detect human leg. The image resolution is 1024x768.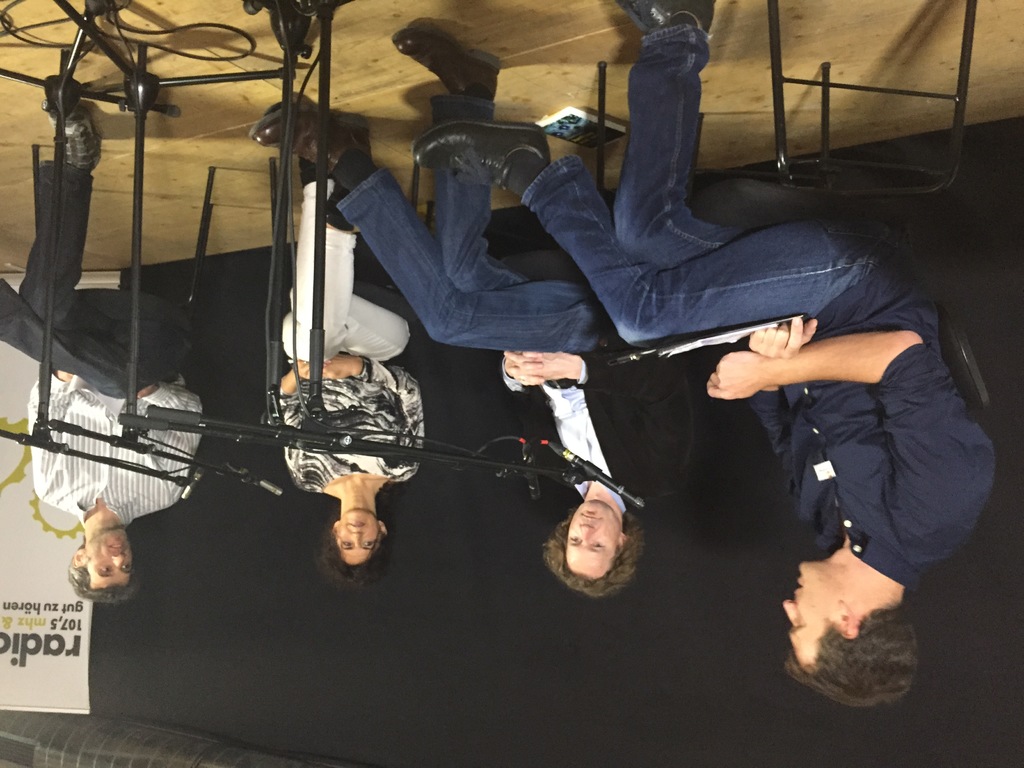
box(393, 26, 525, 290).
